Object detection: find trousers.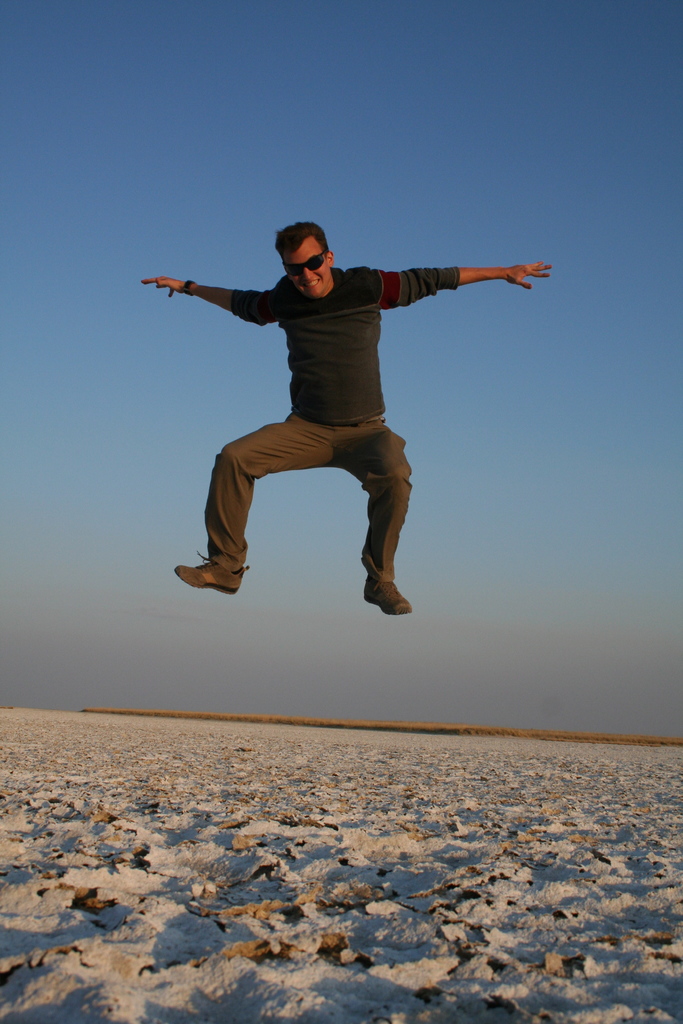
[204, 409, 414, 586].
